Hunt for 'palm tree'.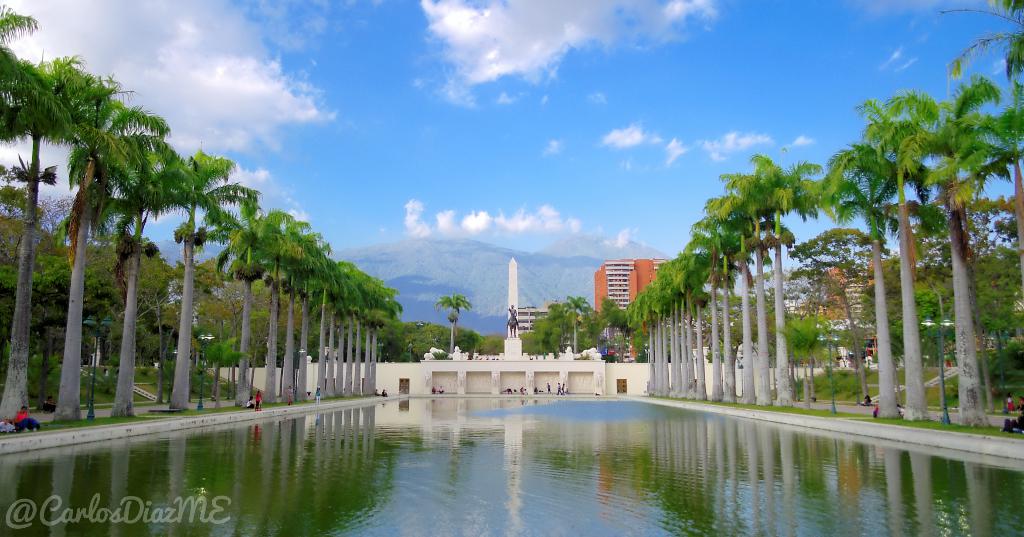
Hunted down at 552, 293, 593, 359.
